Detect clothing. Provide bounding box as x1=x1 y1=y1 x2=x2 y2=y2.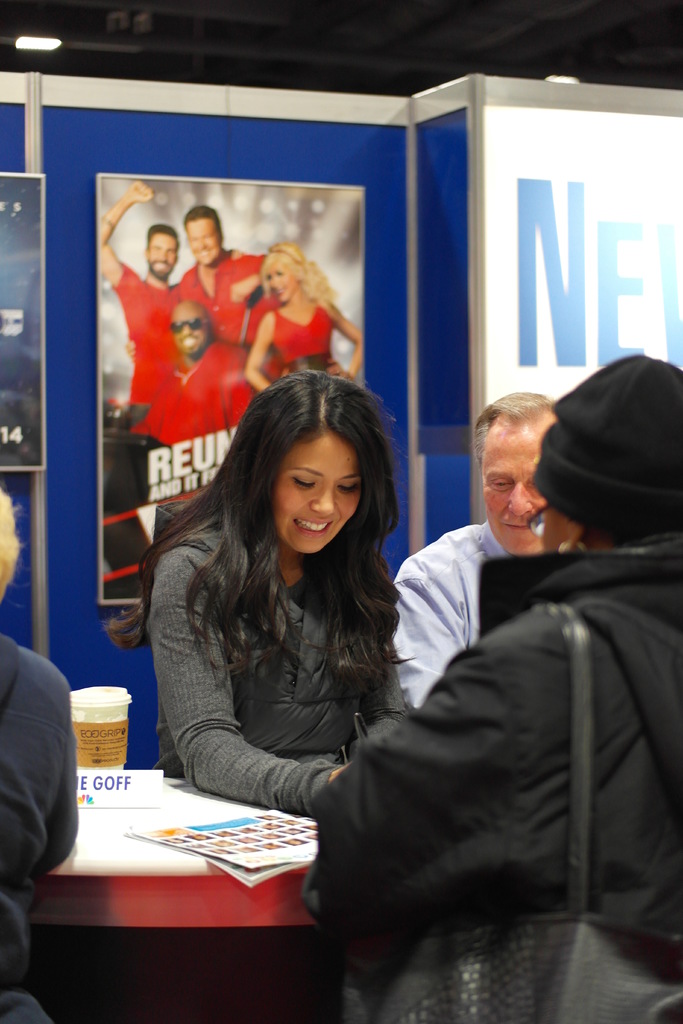
x1=388 y1=514 x2=511 y2=711.
